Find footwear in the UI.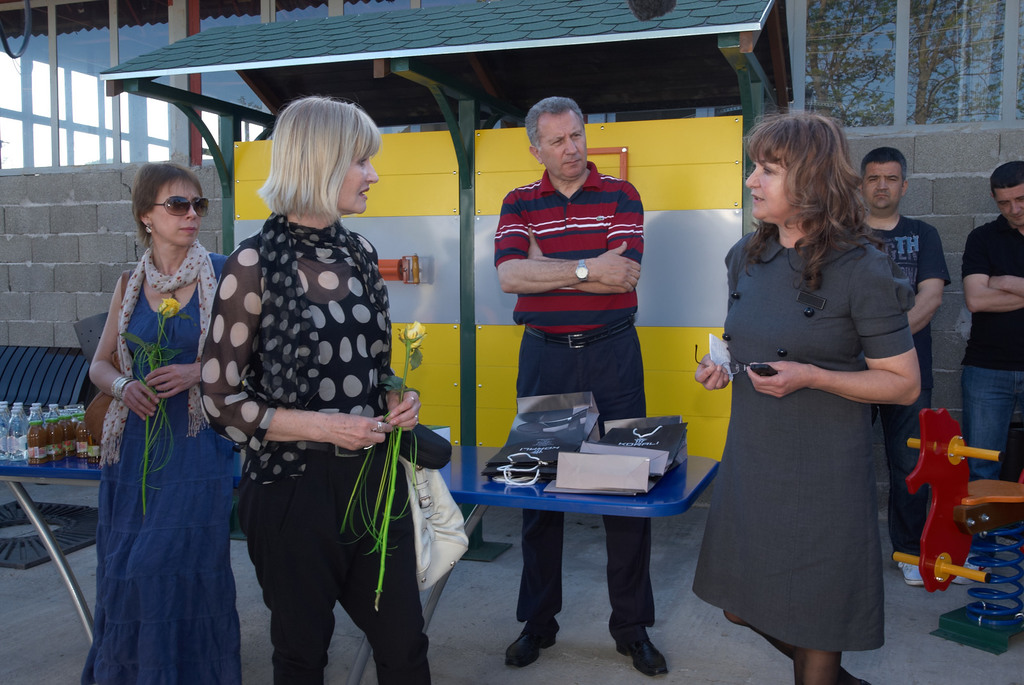
UI element at x1=897 y1=553 x2=929 y2=586.
